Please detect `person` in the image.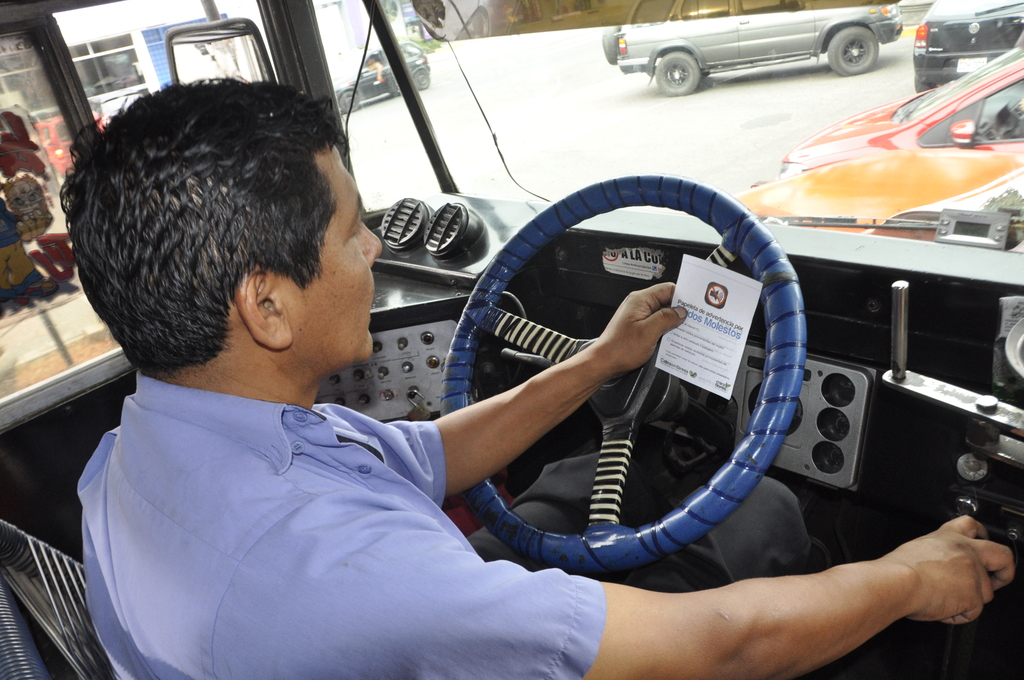
bbox=[52, 70, 1012, 679].
